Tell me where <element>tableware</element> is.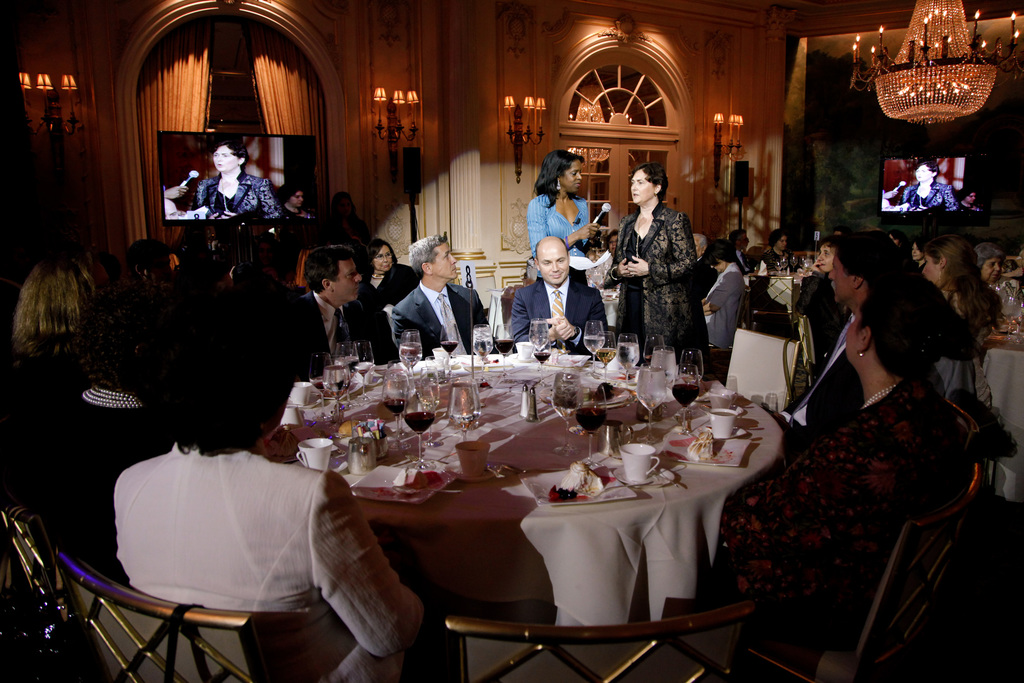
<element>tableware</element> is at [454,439,491,479].
